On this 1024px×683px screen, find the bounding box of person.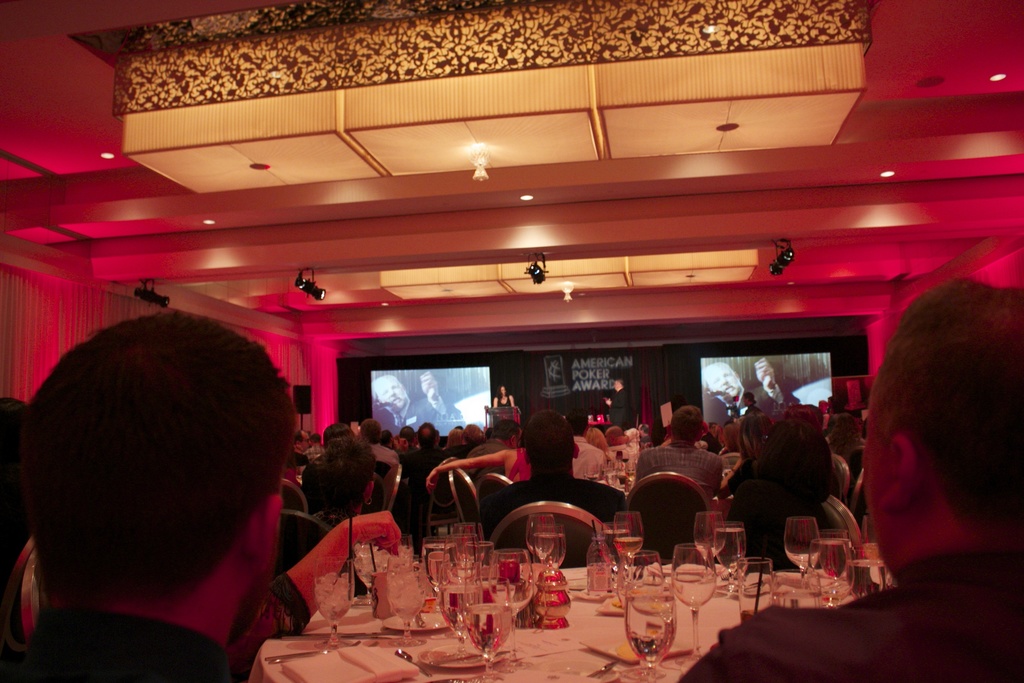
Bounding box: bbox=(721, 419, 835, 573).
